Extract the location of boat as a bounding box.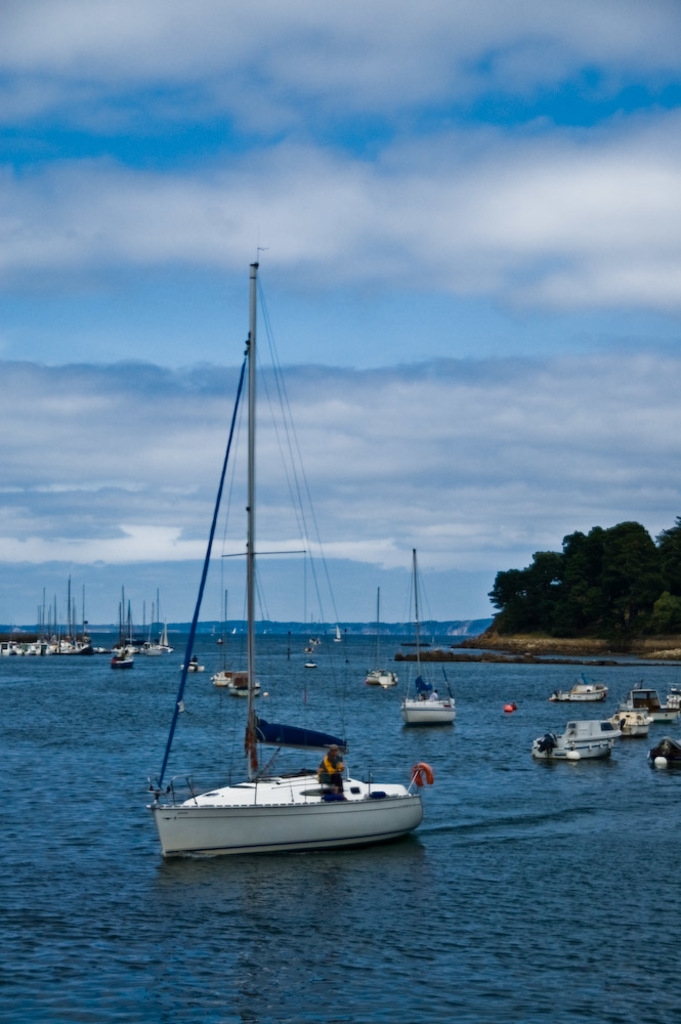
[399,548,459,722].
